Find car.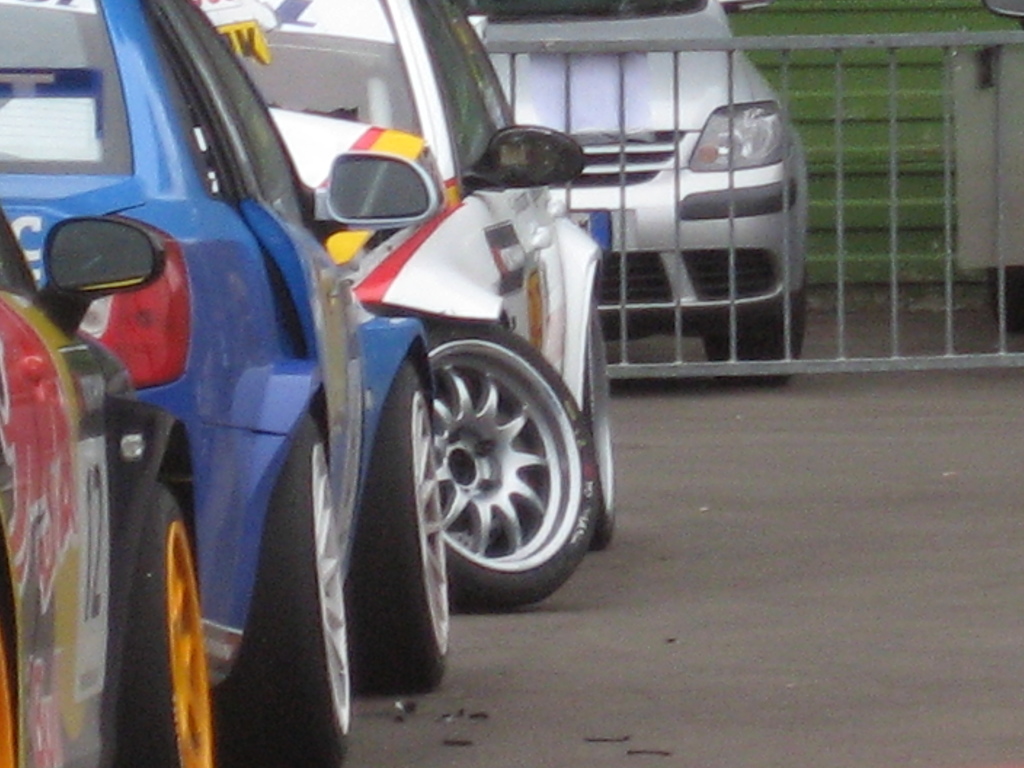
box(467, 0, 812, 380).
